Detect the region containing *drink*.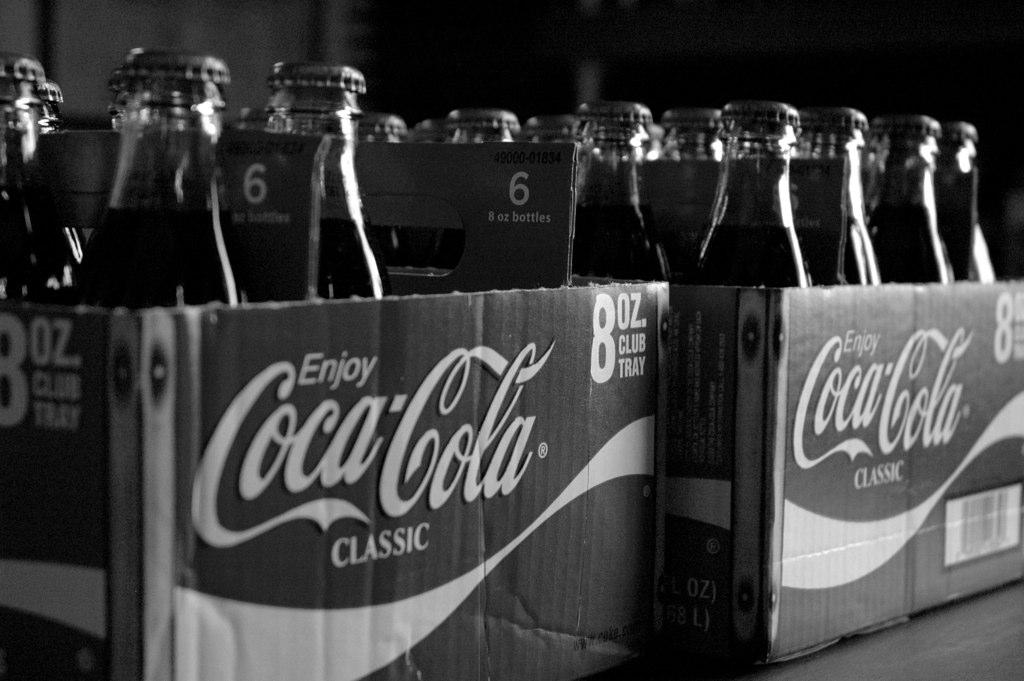
bbox=(399, 233, 459, 271).
